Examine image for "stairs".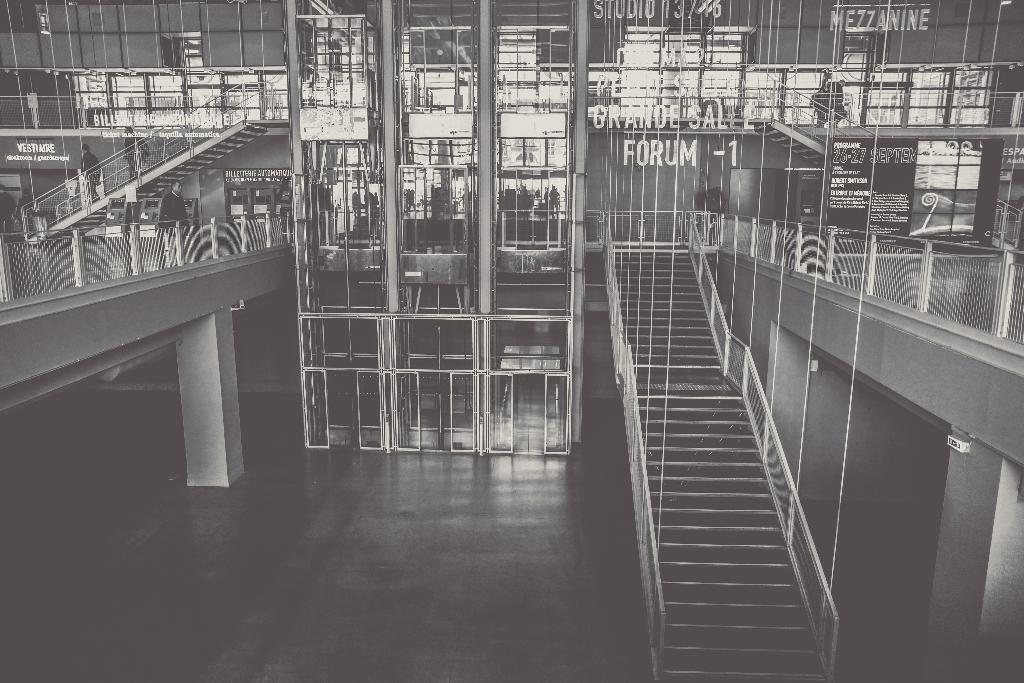
Examination result: Rect(614, 252, 821, 682).
